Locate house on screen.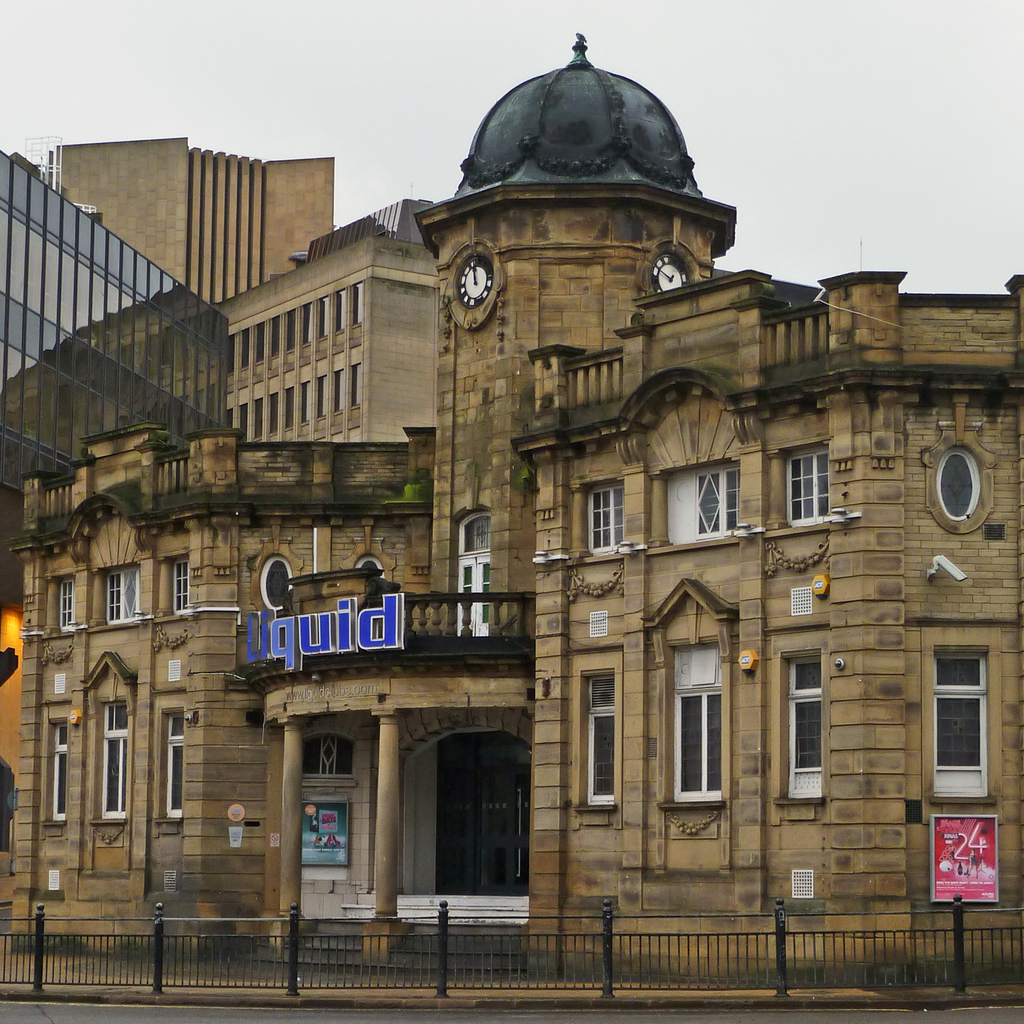
On screen at <box>0,35,1023,963</box>.
